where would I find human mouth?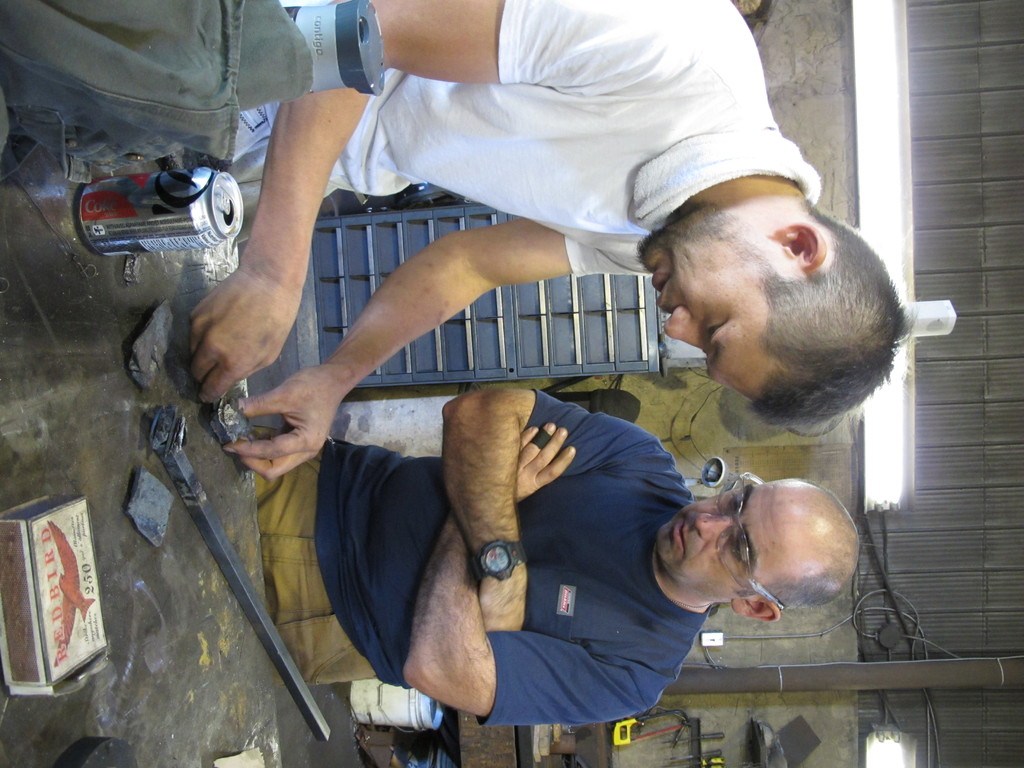
At x1=655 y1=258 x2=677 y2=309.
